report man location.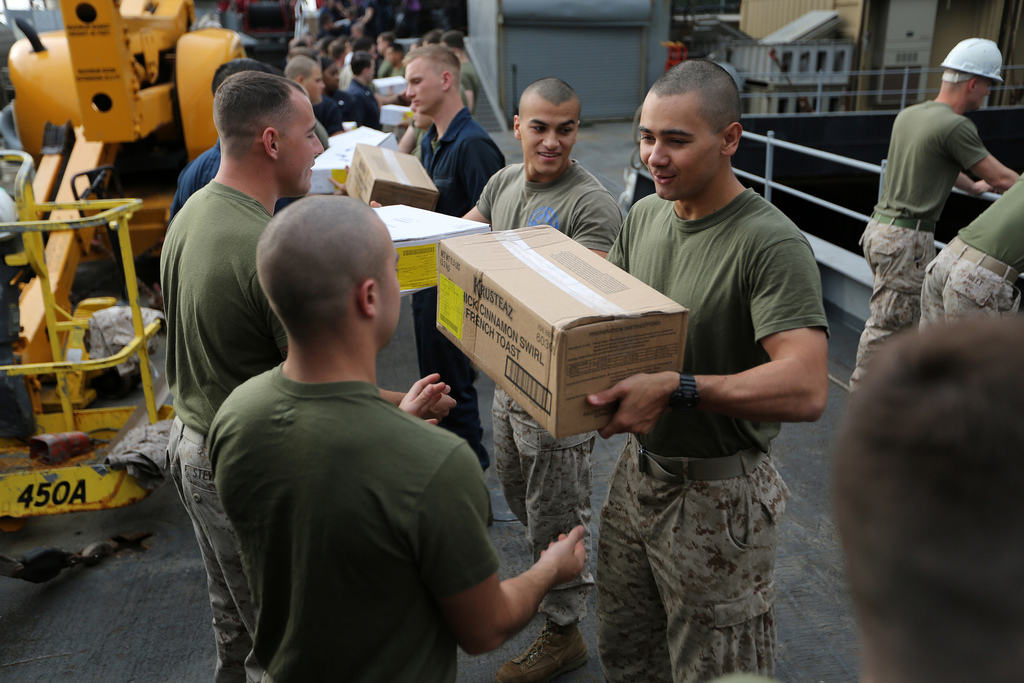
Report: [left=497, top=55, right=833, bottom=682].
